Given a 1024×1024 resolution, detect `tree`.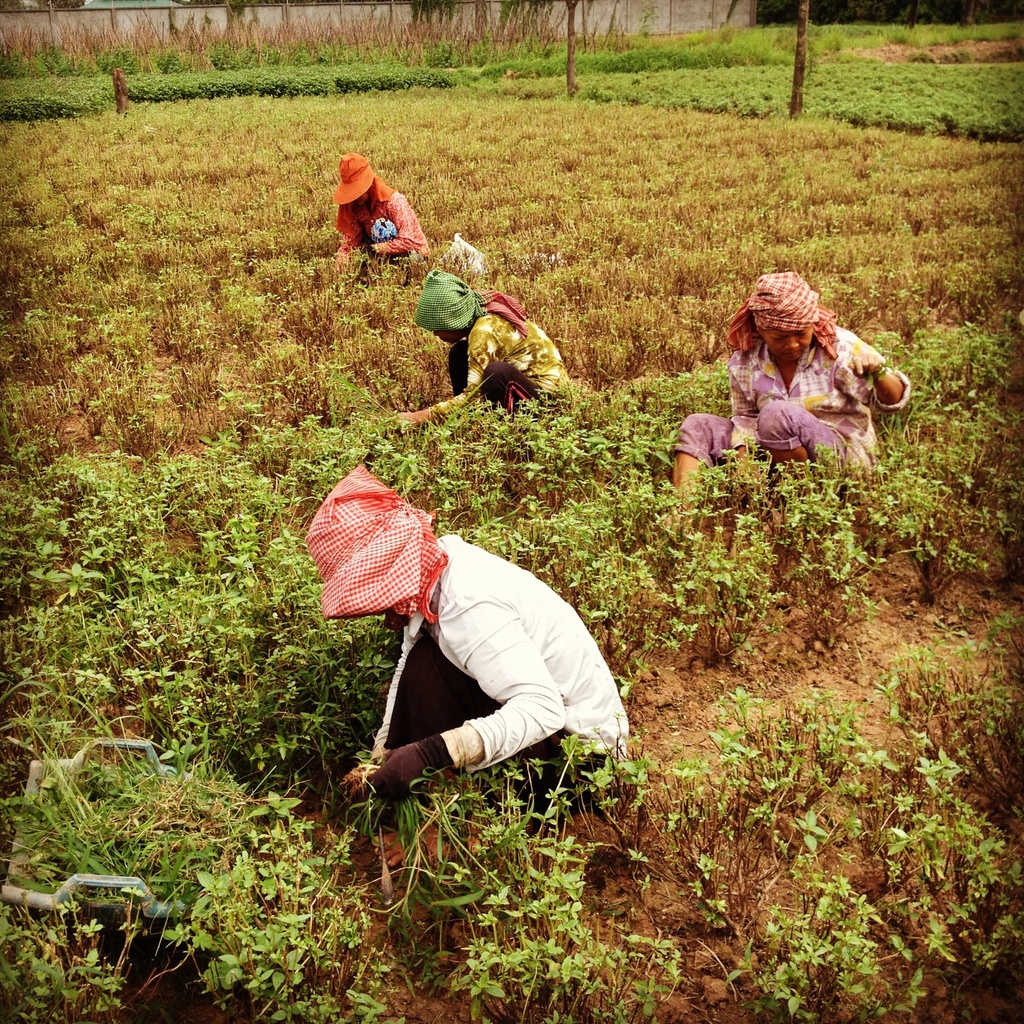
<region>790, 0, 806, 118</region>.
